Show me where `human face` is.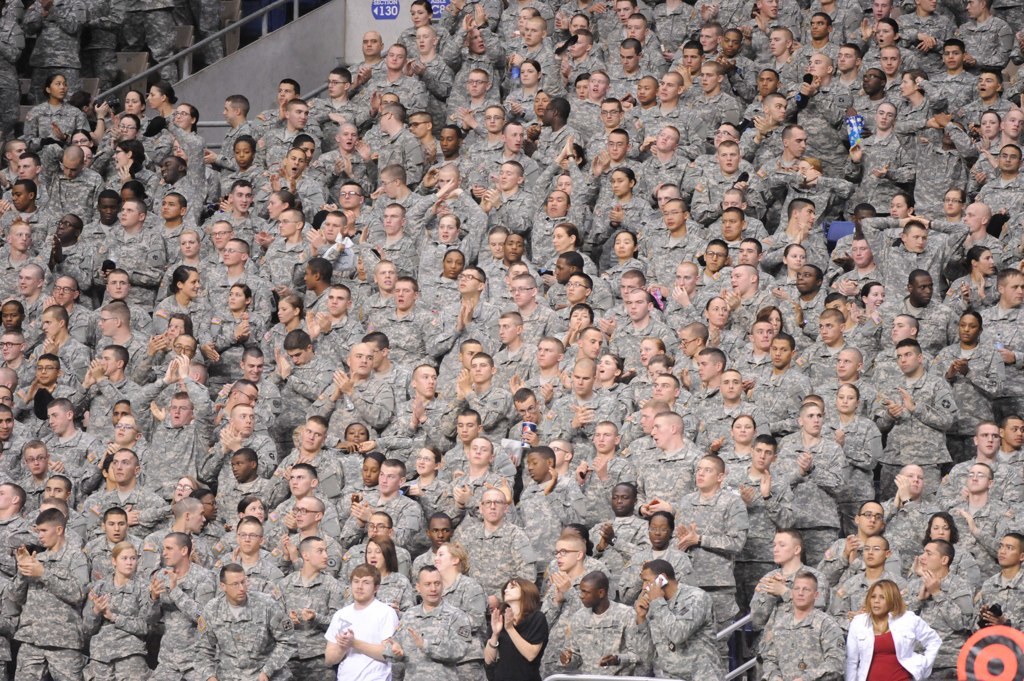
`human face` is at left=50, top=277, right=74, bottom=311.
